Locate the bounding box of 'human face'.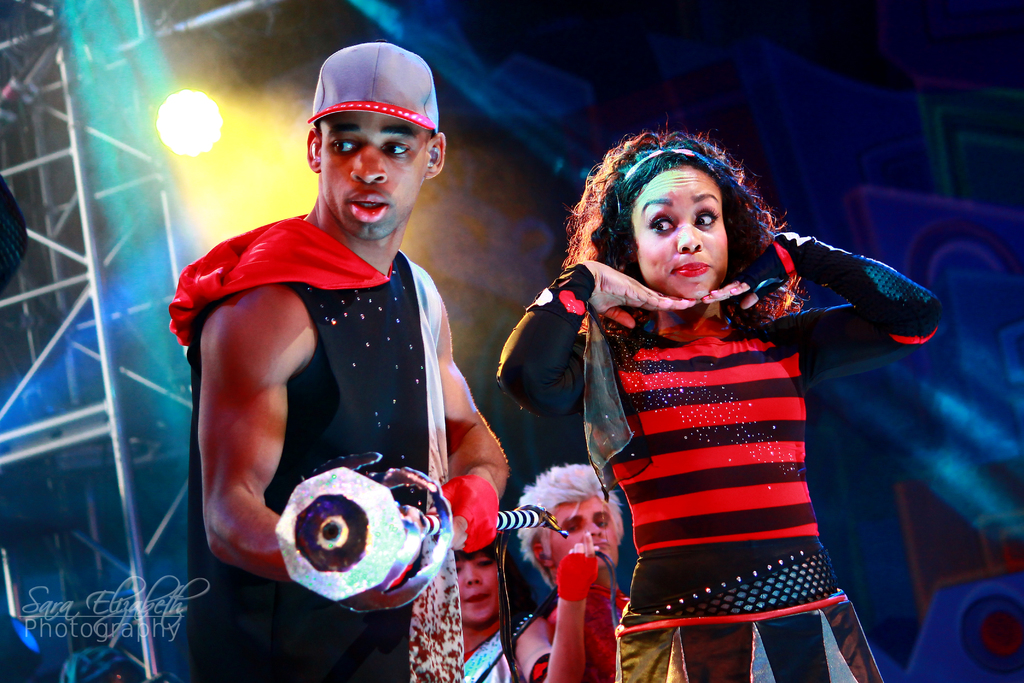
Bounding box: [635, 168, 725, 299].
